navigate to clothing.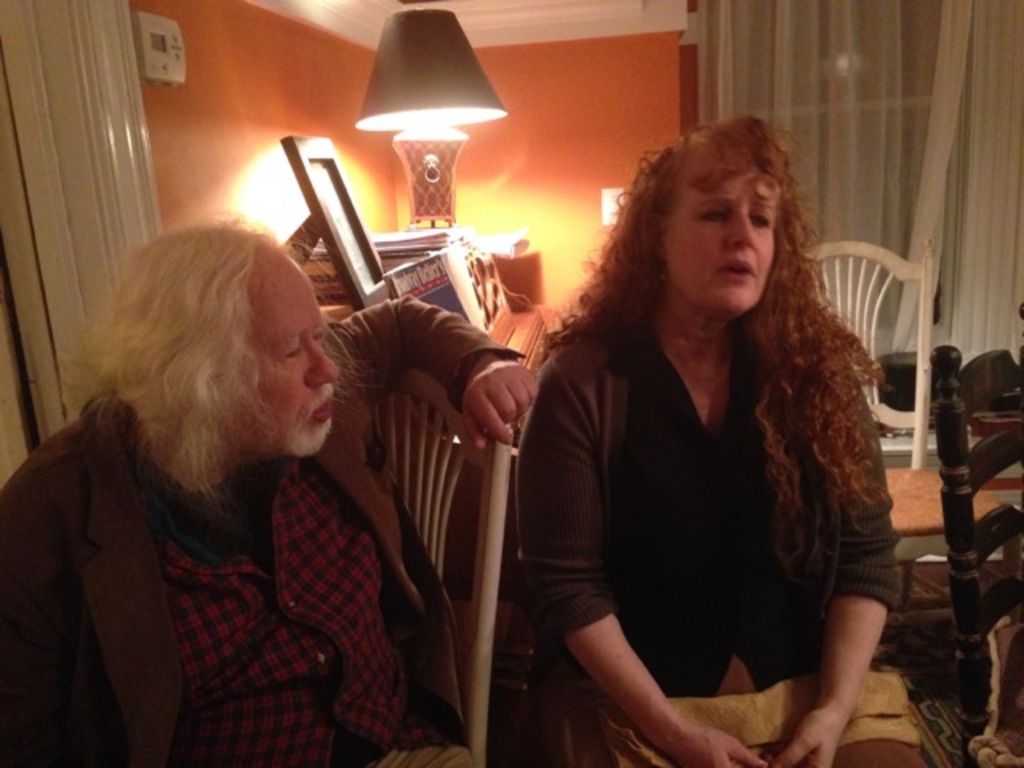
Navigation target: <box>0,301,526,766</box>.
